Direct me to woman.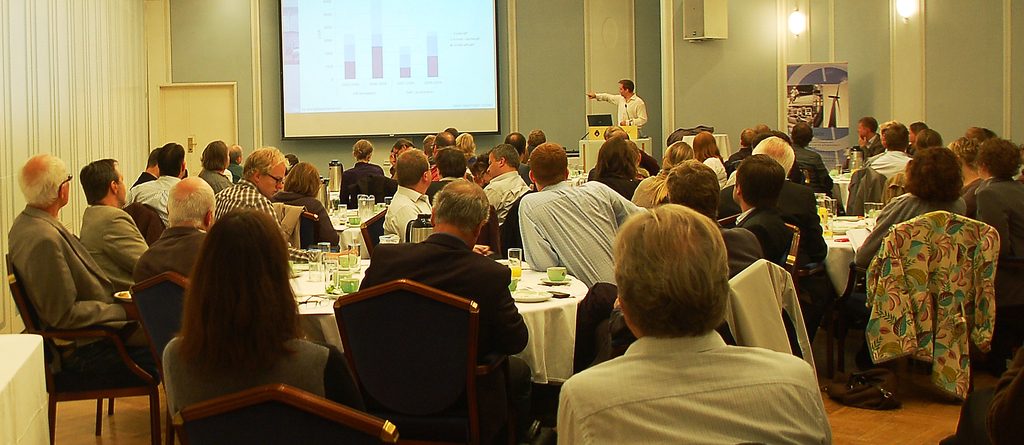
Direction: Rect(159, 207, 362, 425).
